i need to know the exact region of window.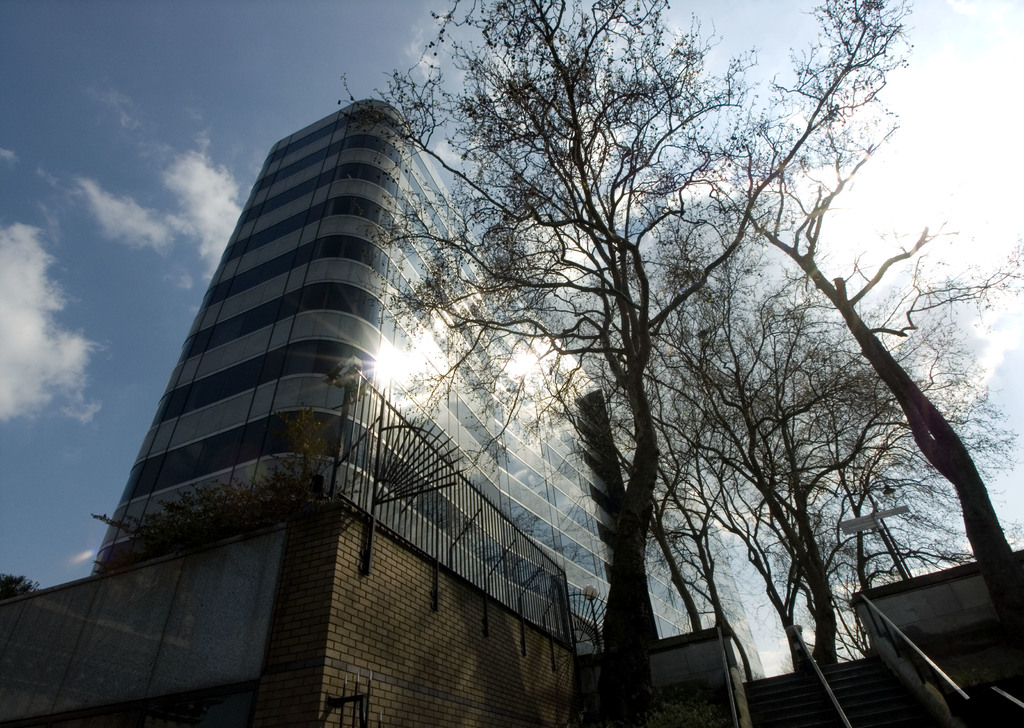
Region: x1=145, y1=525, x2=286, y2=700.
